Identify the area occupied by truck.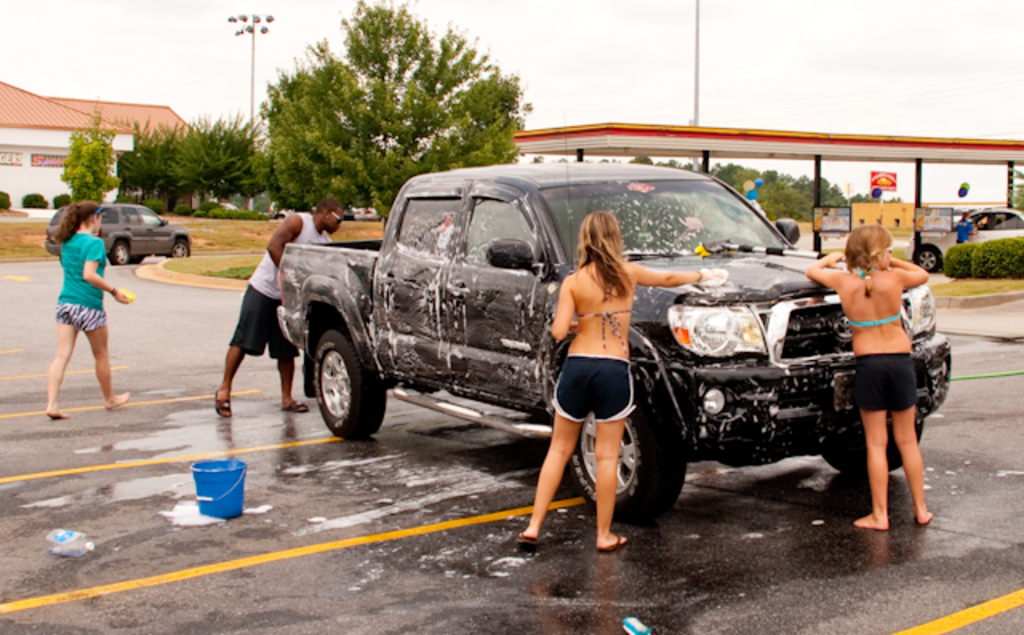
Area: l=224, t=170, r=923, b=509.
